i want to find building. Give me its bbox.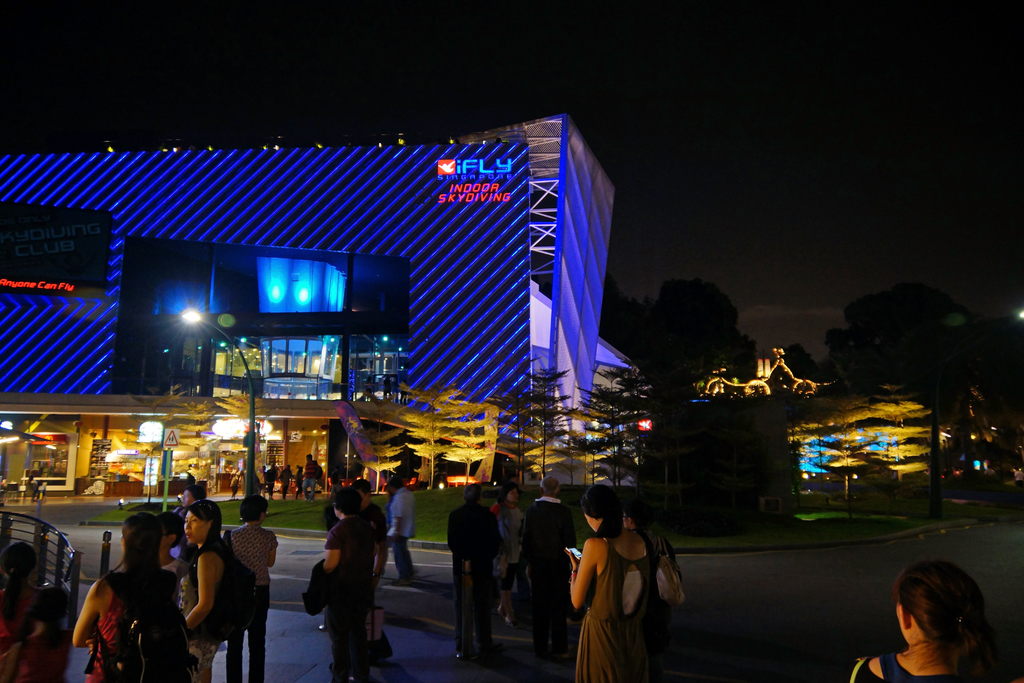
box(0, 112, 633, 493).
